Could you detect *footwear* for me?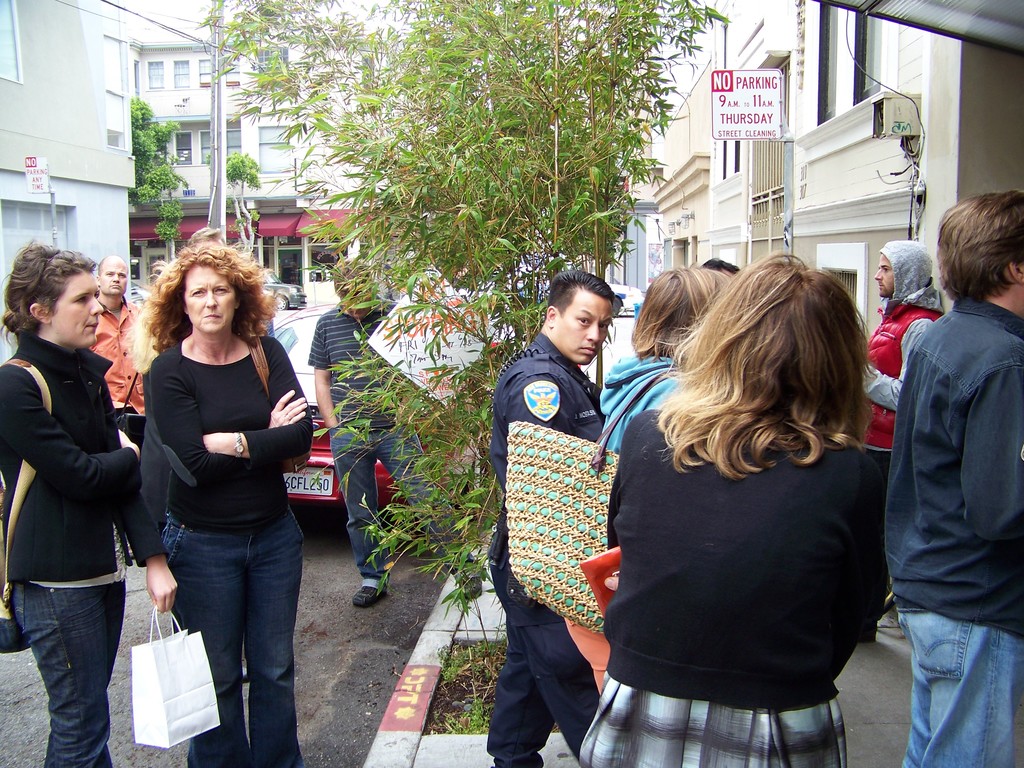
Detection result: (456,562,483,600).
